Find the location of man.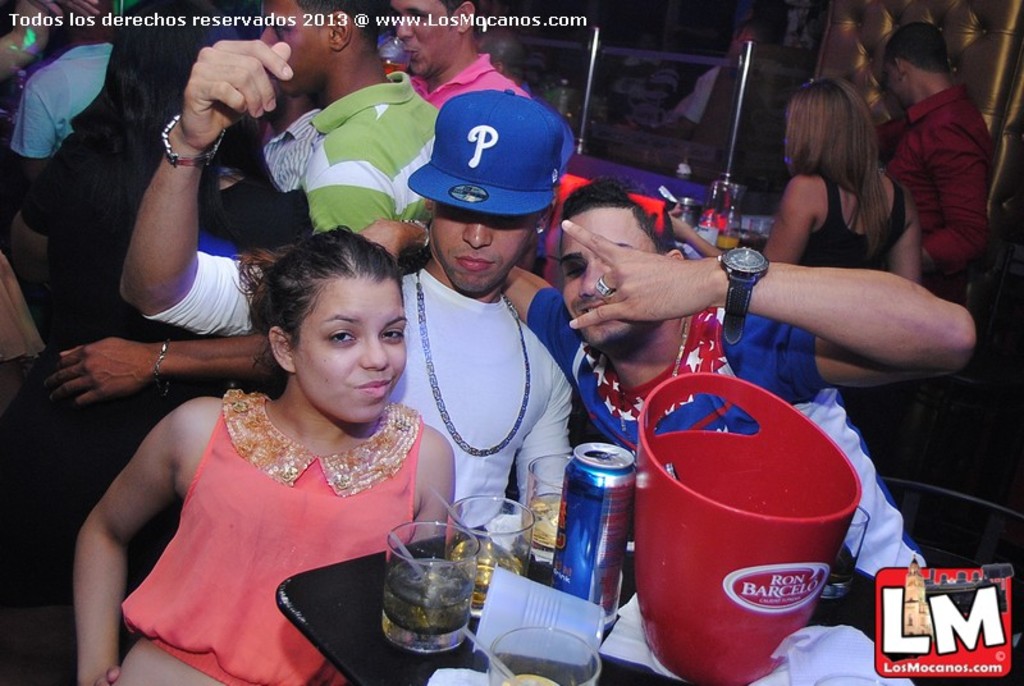
Location: 124 37 573 538.
